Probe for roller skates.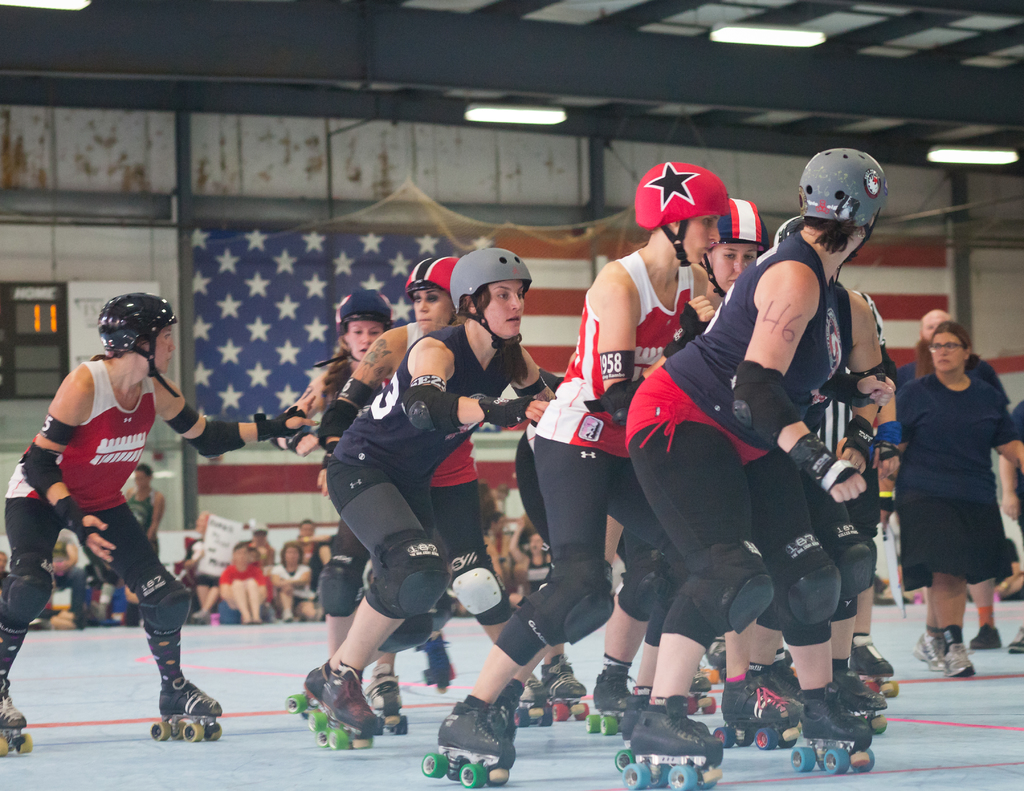
Probe result: 689,671,719,722.
